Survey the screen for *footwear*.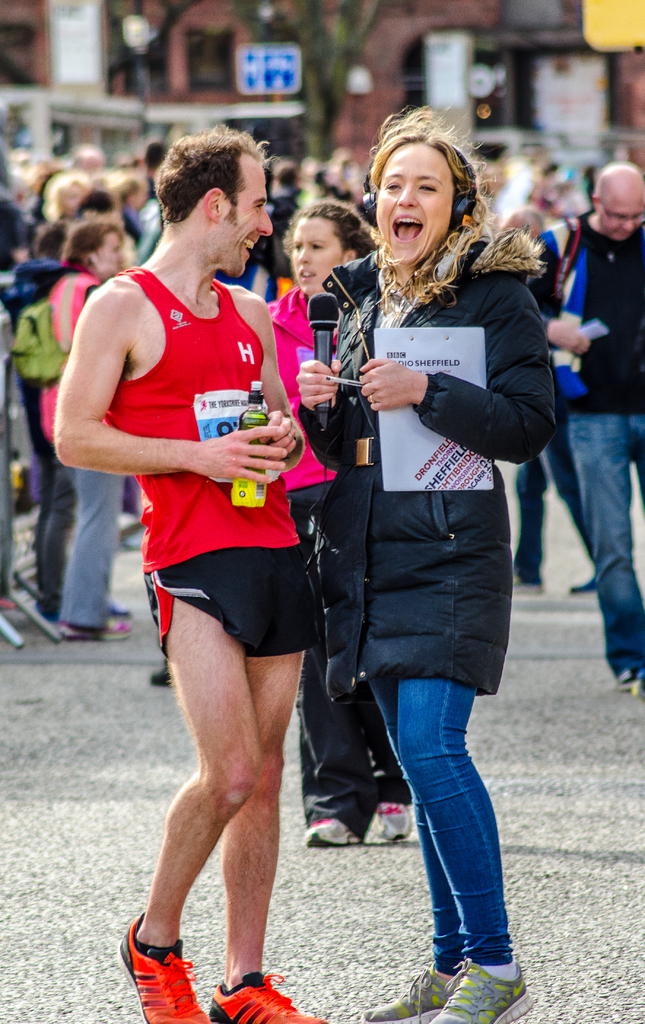
Survey found: box=[371, 800, 411, 841].
